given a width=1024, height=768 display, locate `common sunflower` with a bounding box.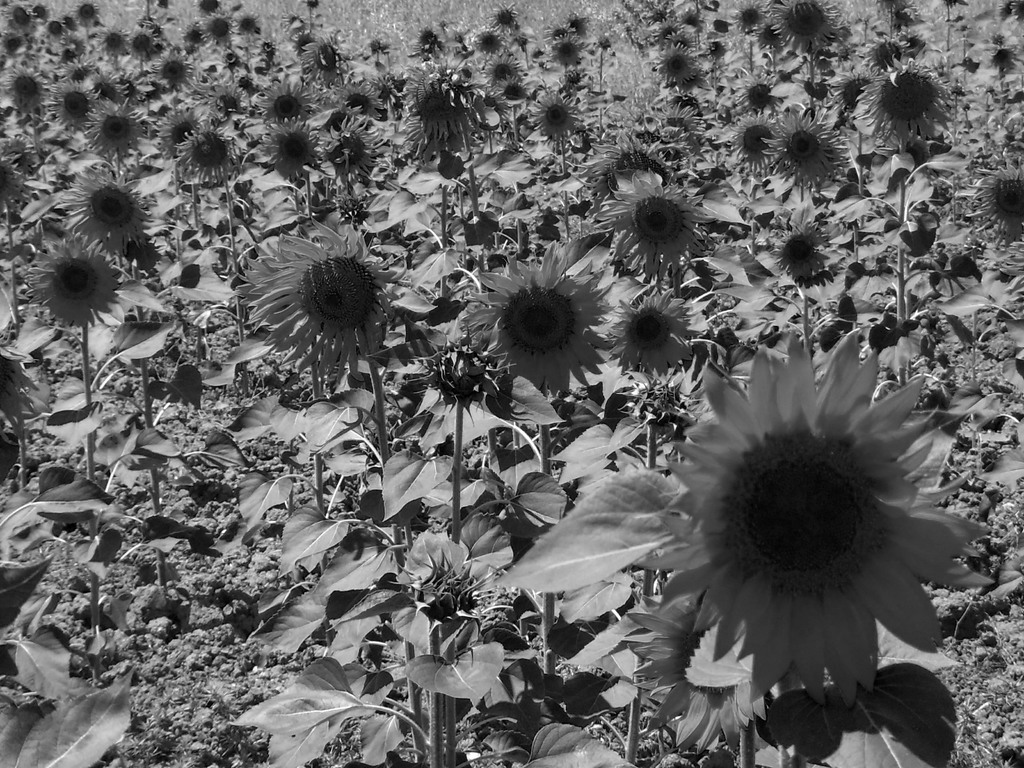
Located: left=303, top=35, right=356, bottom=89.
